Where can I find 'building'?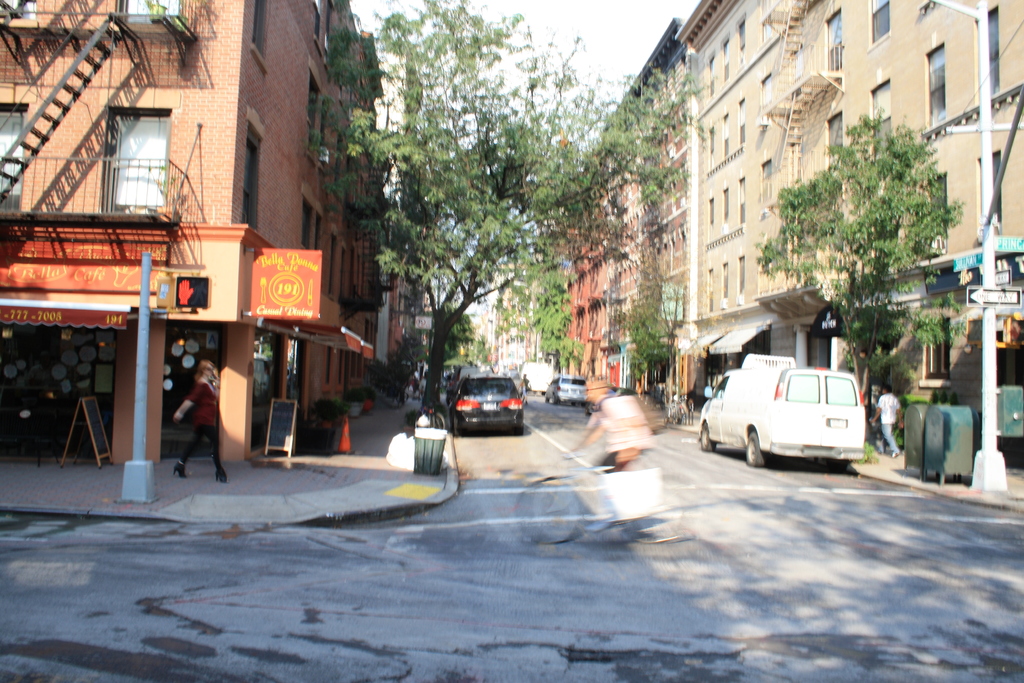
You can find it at (676,0,1020,431).
